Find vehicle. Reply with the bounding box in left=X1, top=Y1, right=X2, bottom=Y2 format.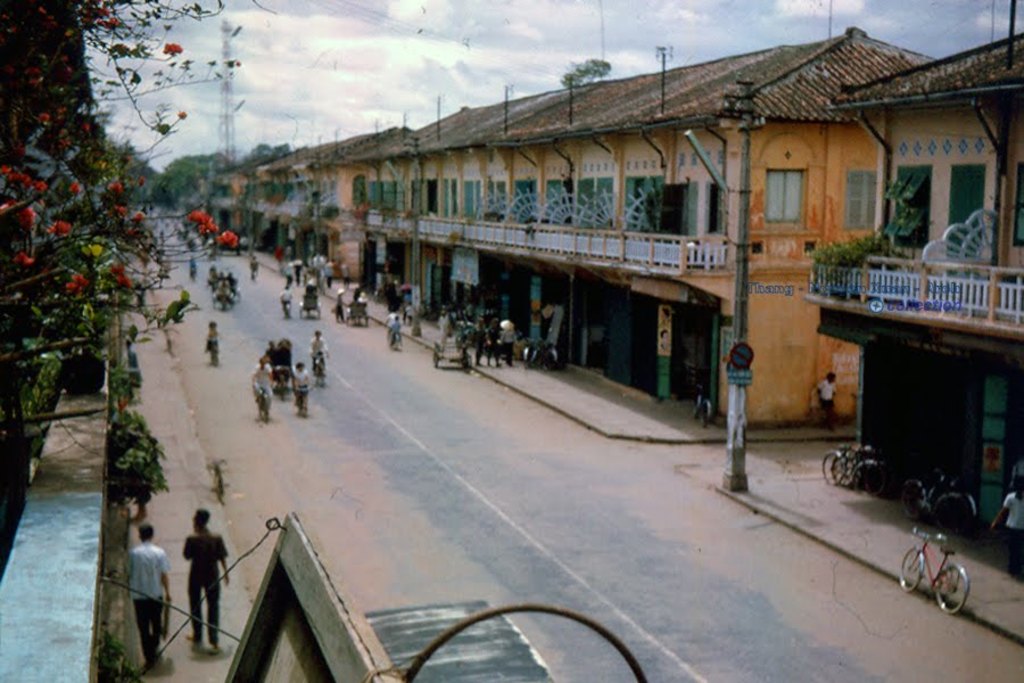
left=430, top=332, right=468, bottom=377.
